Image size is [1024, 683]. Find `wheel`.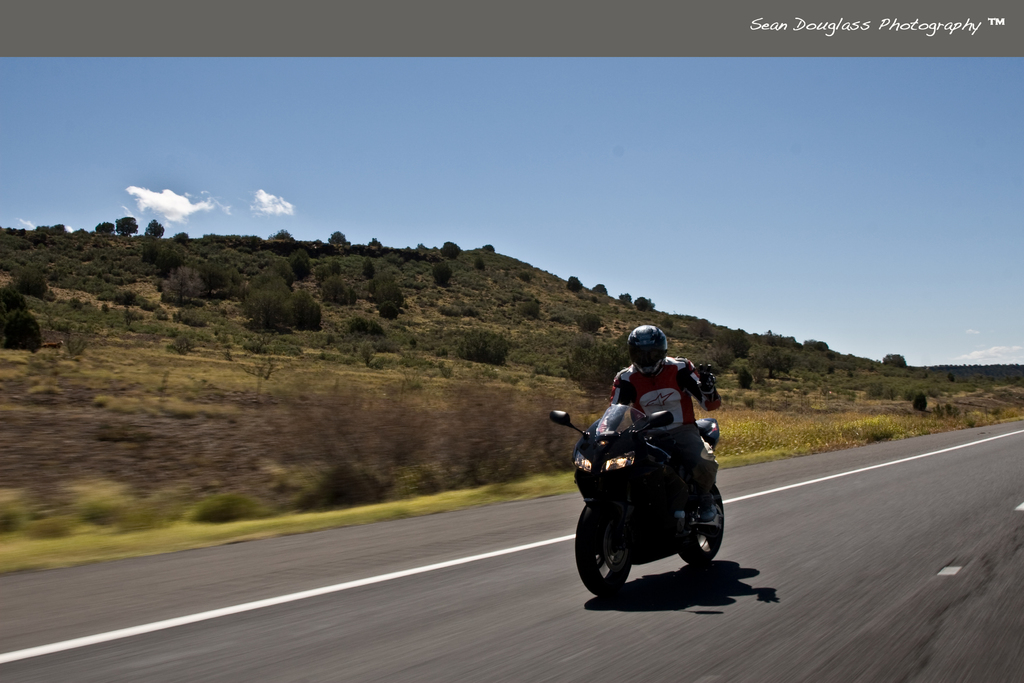
[575,505,628,597].
